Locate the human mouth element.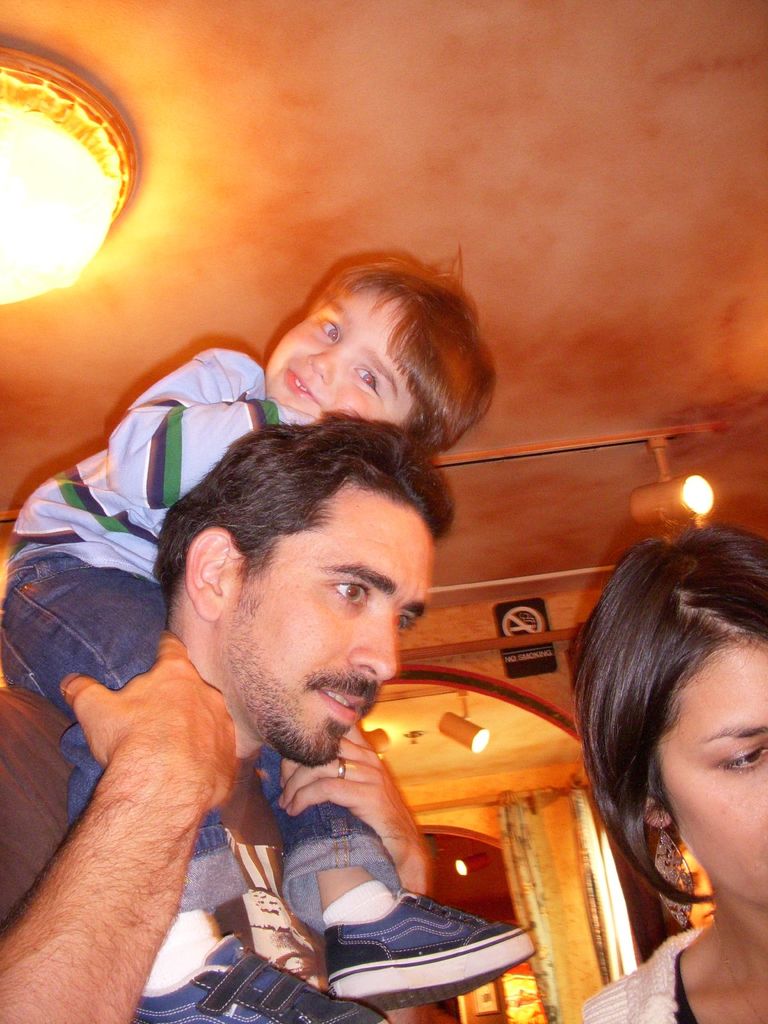
Element bbox: 275 357 314 406.
